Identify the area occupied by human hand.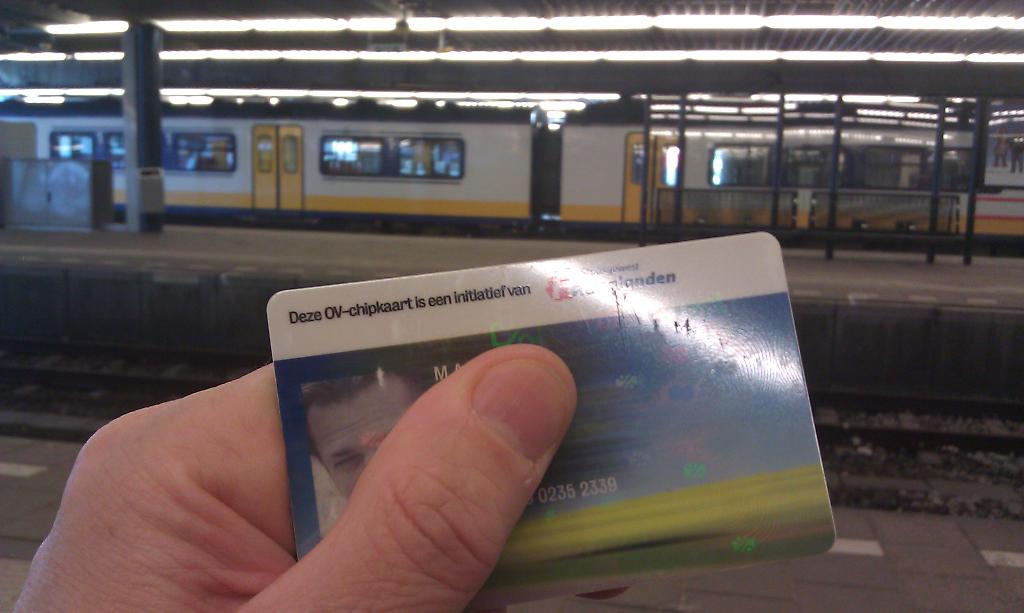
Area: (12,342,577,612).
